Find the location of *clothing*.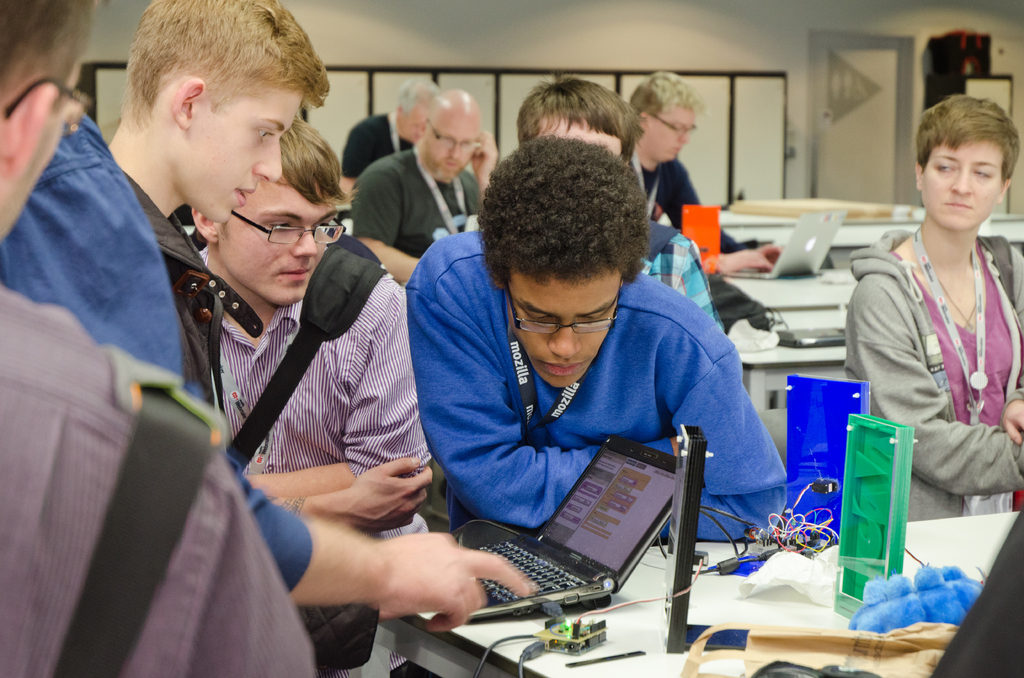
Location: bbox=(411, 222, 785, 535).
